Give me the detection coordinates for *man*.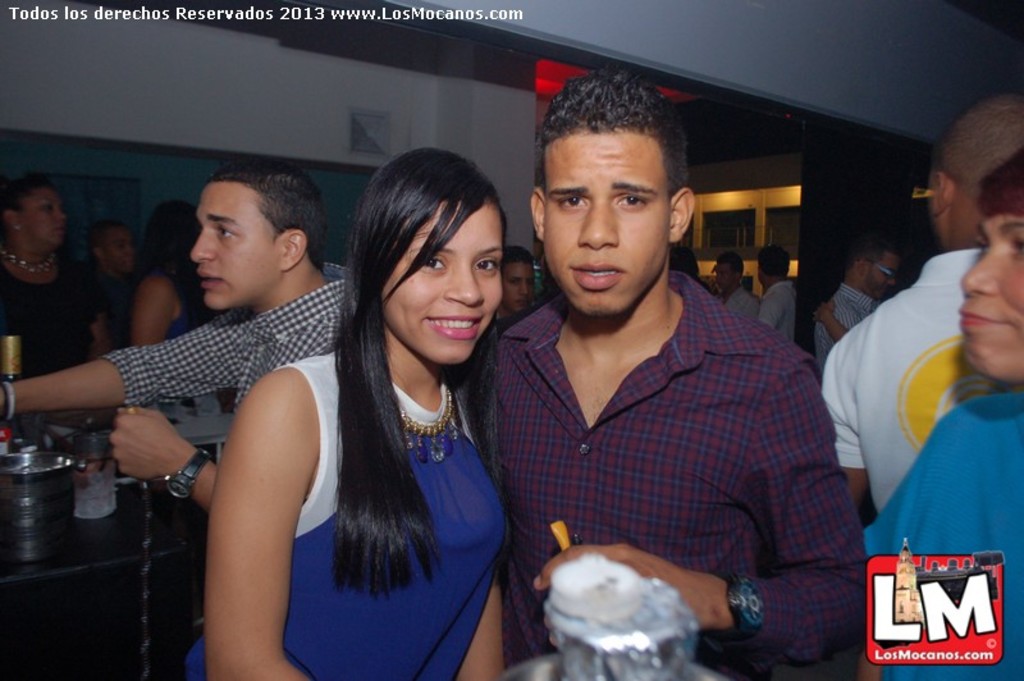
493, 237, 535, 329.
